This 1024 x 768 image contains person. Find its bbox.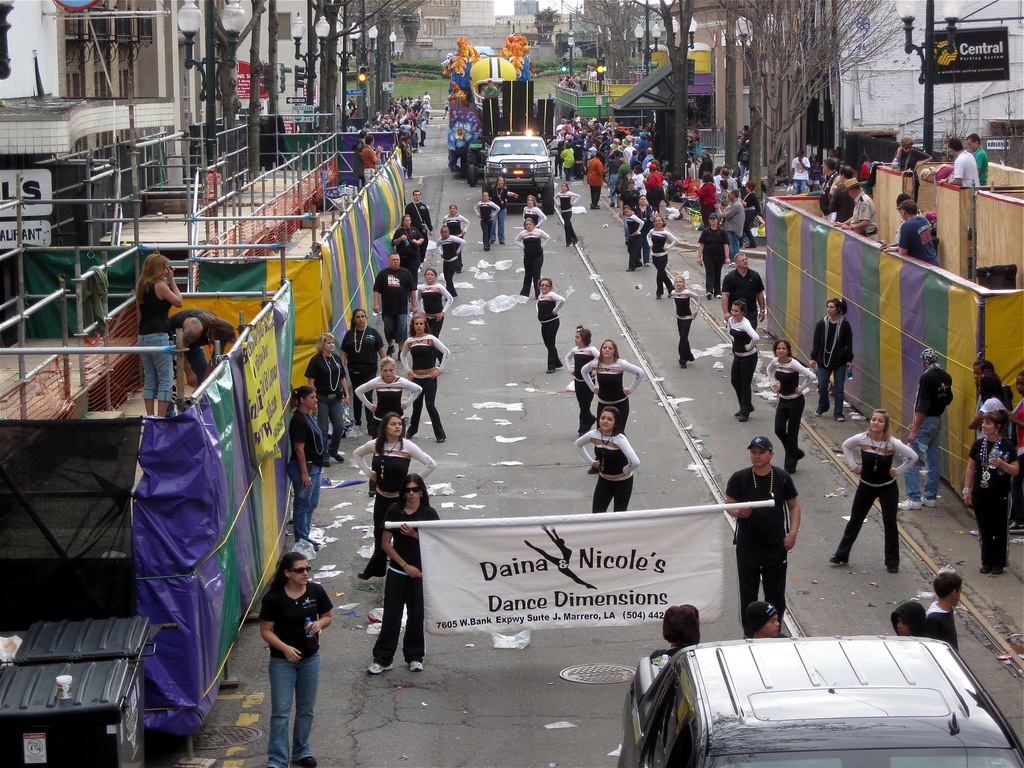
{"x1": 670, "y1": 275, "x2": 705, "y2": 362}.
